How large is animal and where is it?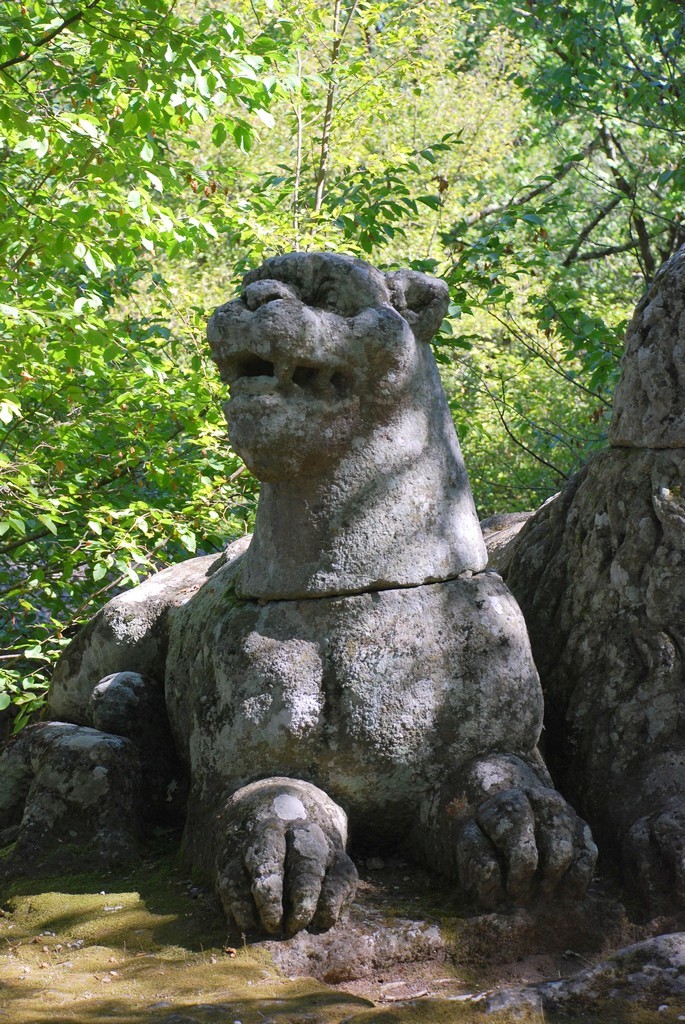
Bounding box: (left=32, top=251, right=597, bottom=933).
